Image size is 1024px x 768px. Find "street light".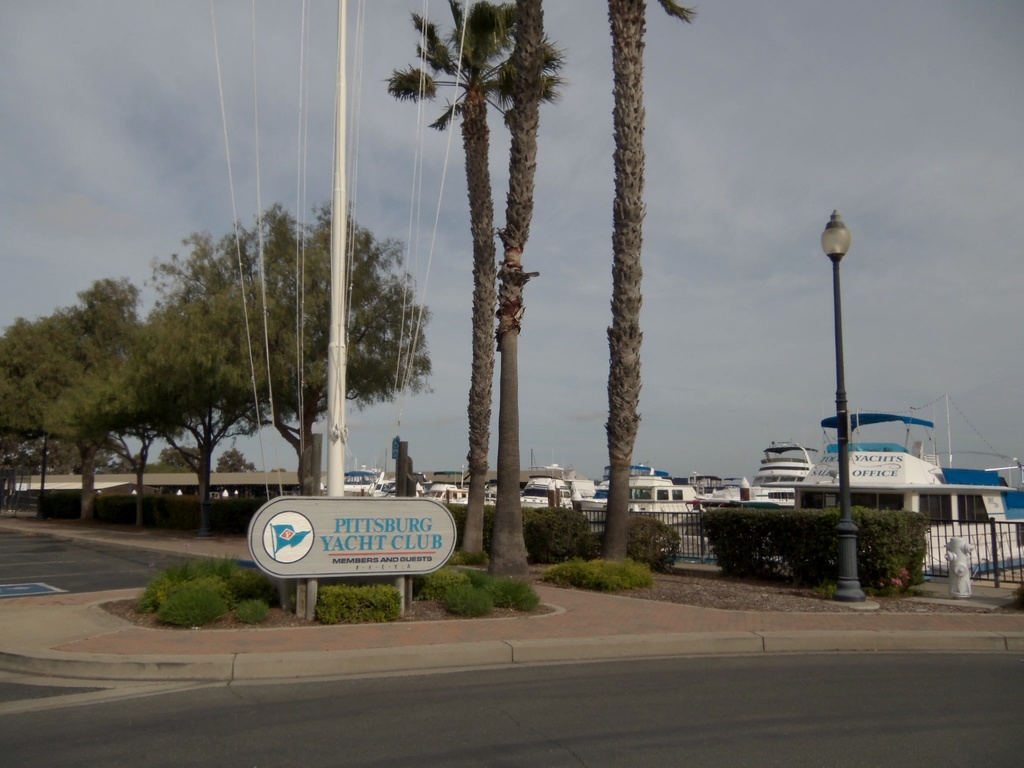
<region>817, 212, 859, 601</region>.
